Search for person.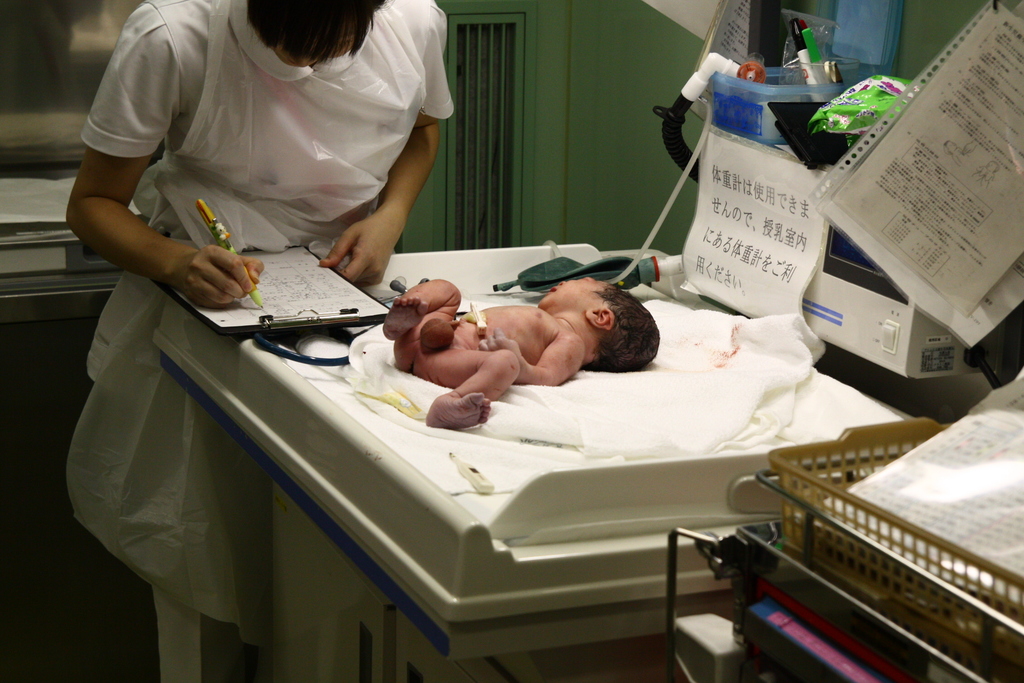
Found at detection(70, 0, 457, 374).
